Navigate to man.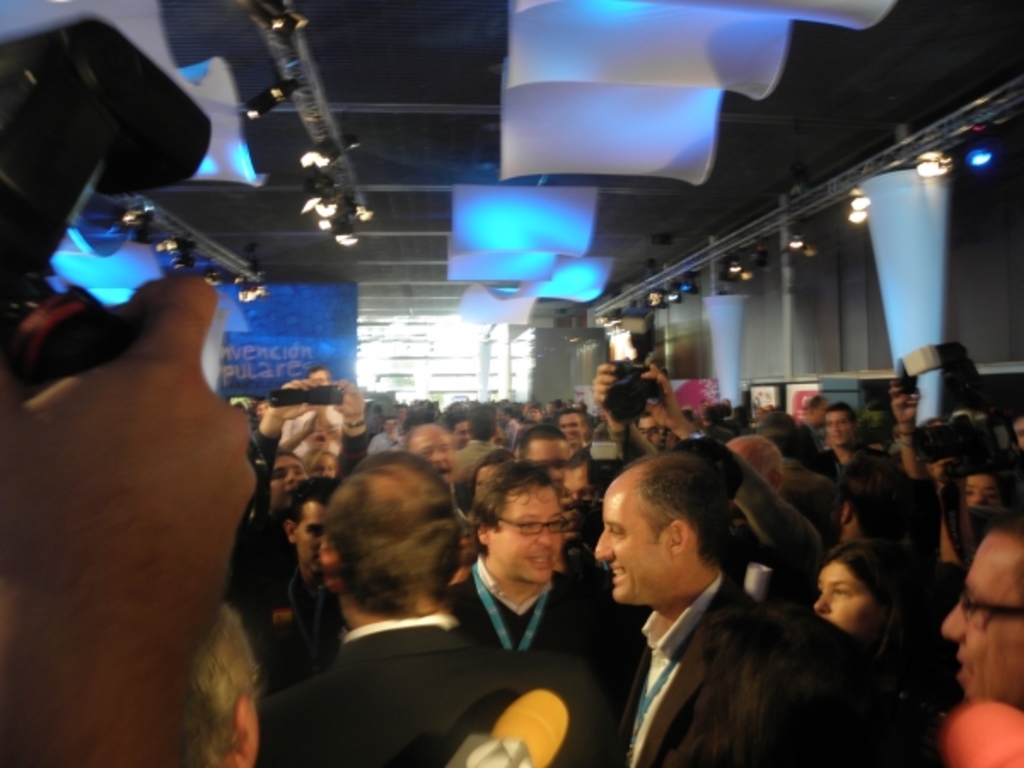
Navigation target: 766,418,835,546.
